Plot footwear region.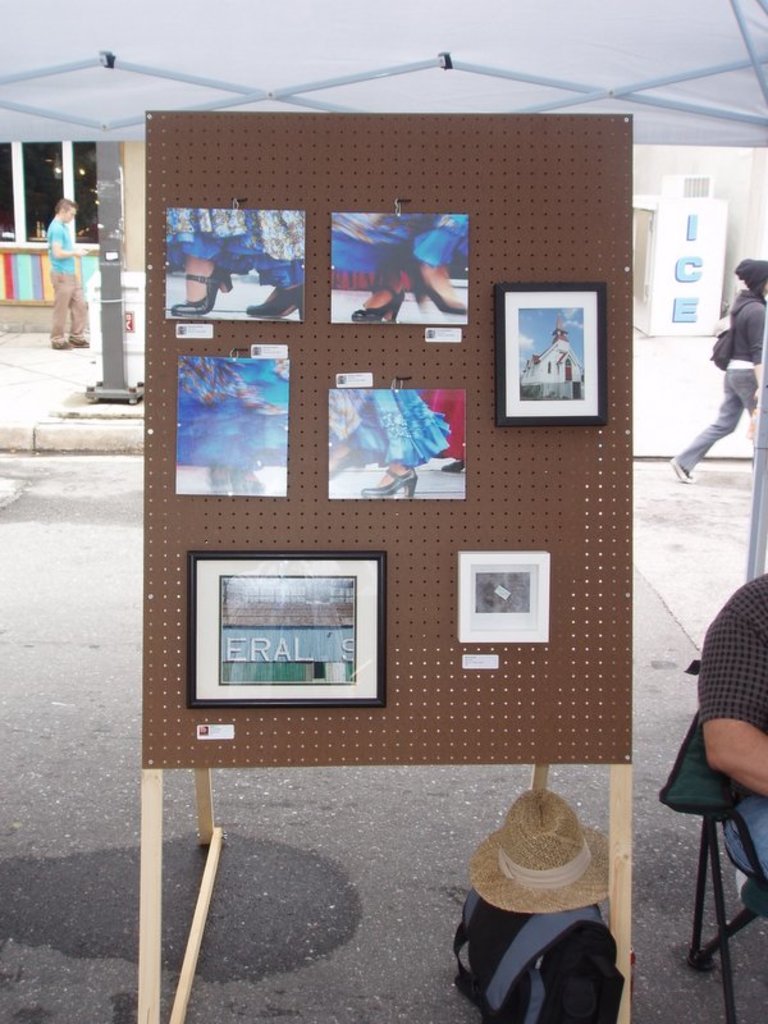
Plotted at crop(69, 334, 90, 351).
